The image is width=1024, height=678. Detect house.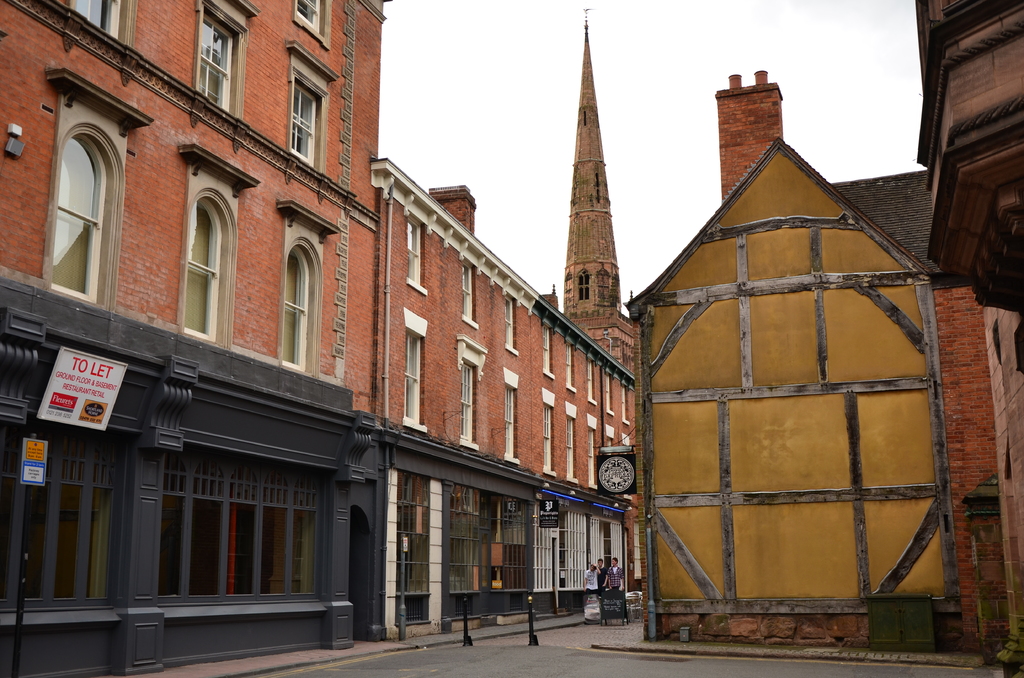
Detection: 0 0 635 677.
